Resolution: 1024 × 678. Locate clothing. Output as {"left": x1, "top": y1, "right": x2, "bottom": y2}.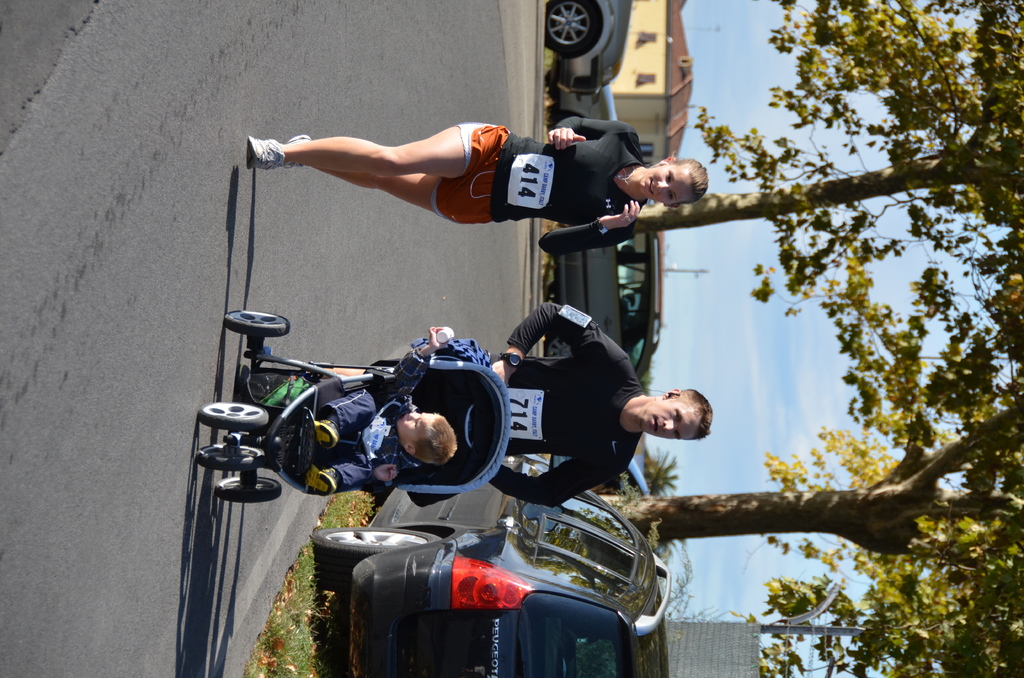
{"left": 486, "top": 300, "right": 646, "bottom": 515}.
